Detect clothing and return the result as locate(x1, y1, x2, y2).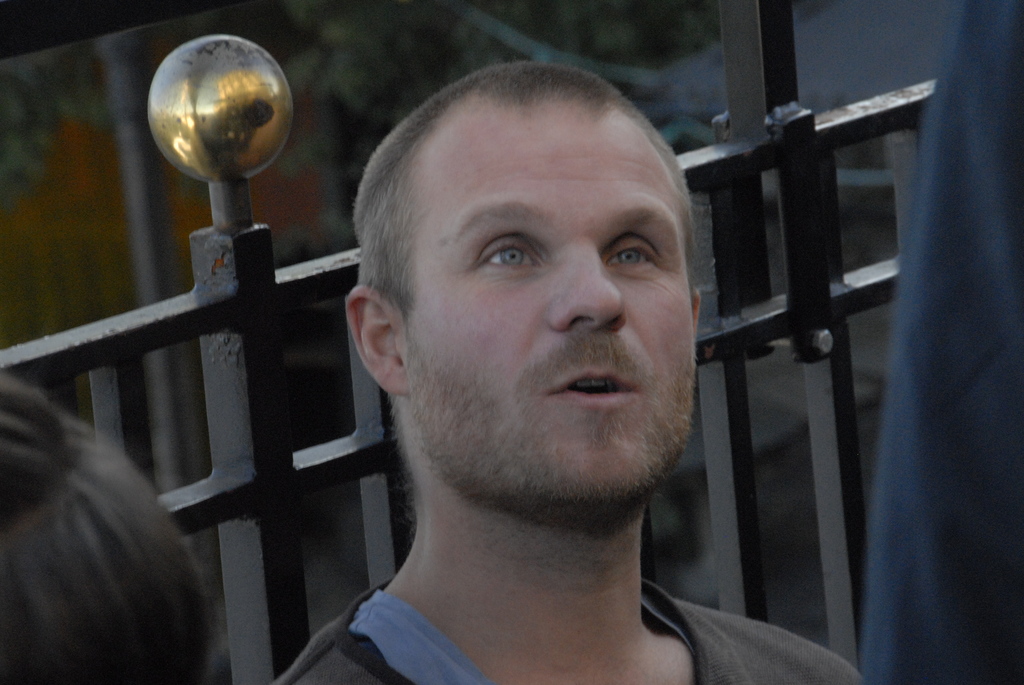
locate(257, 429, 806, 682).
